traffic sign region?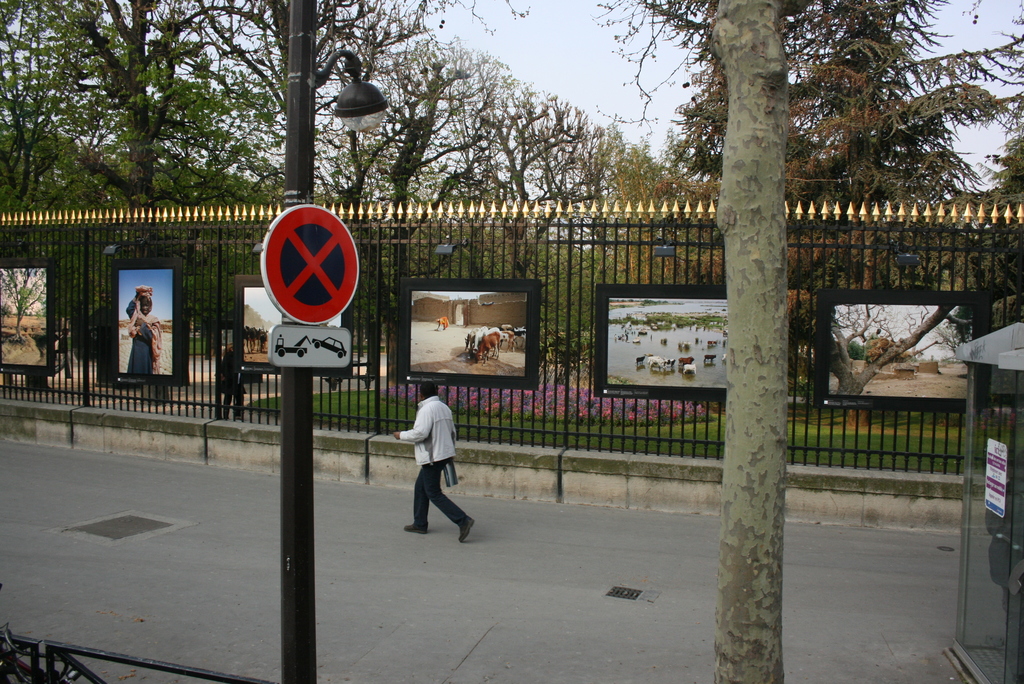
263 327 357 373
